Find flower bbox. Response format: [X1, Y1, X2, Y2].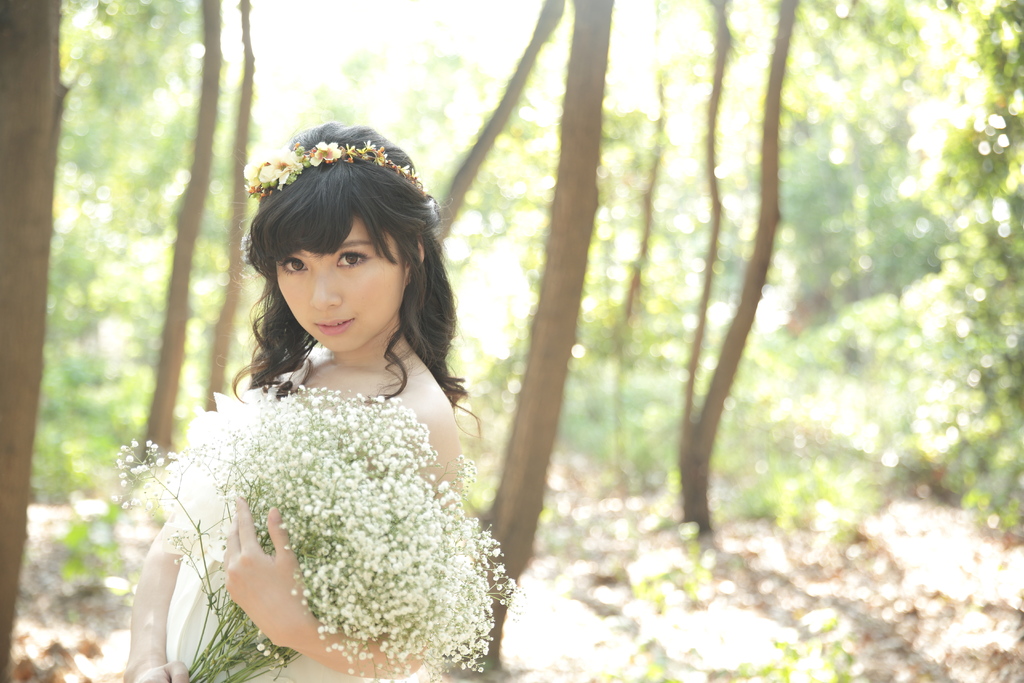
[314, 138, 349, 165].
